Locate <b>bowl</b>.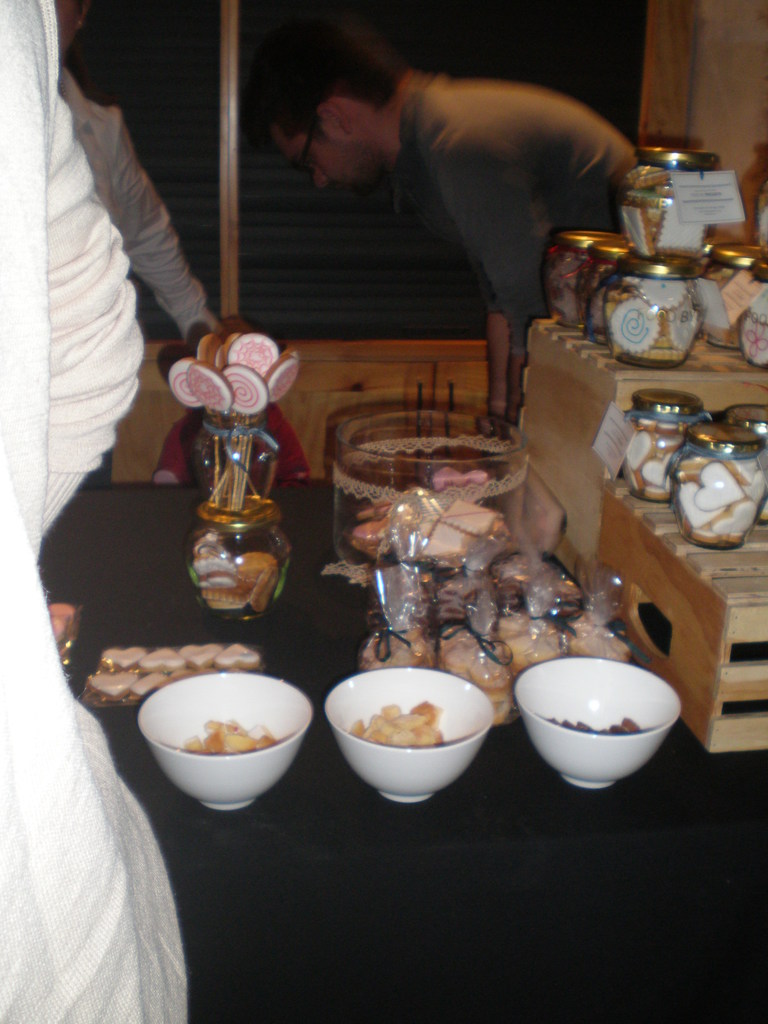
Bounding box: x1=134 y1=669 x2=316 y2=812.
